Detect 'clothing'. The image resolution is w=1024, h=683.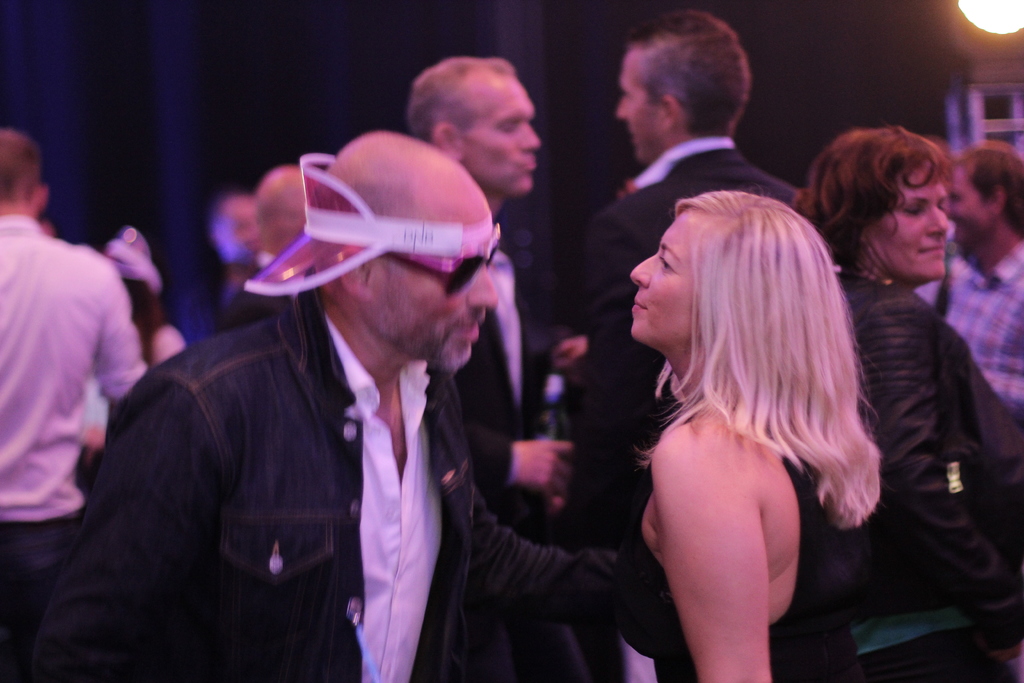
bbox=[31, 270, 472, 682].
